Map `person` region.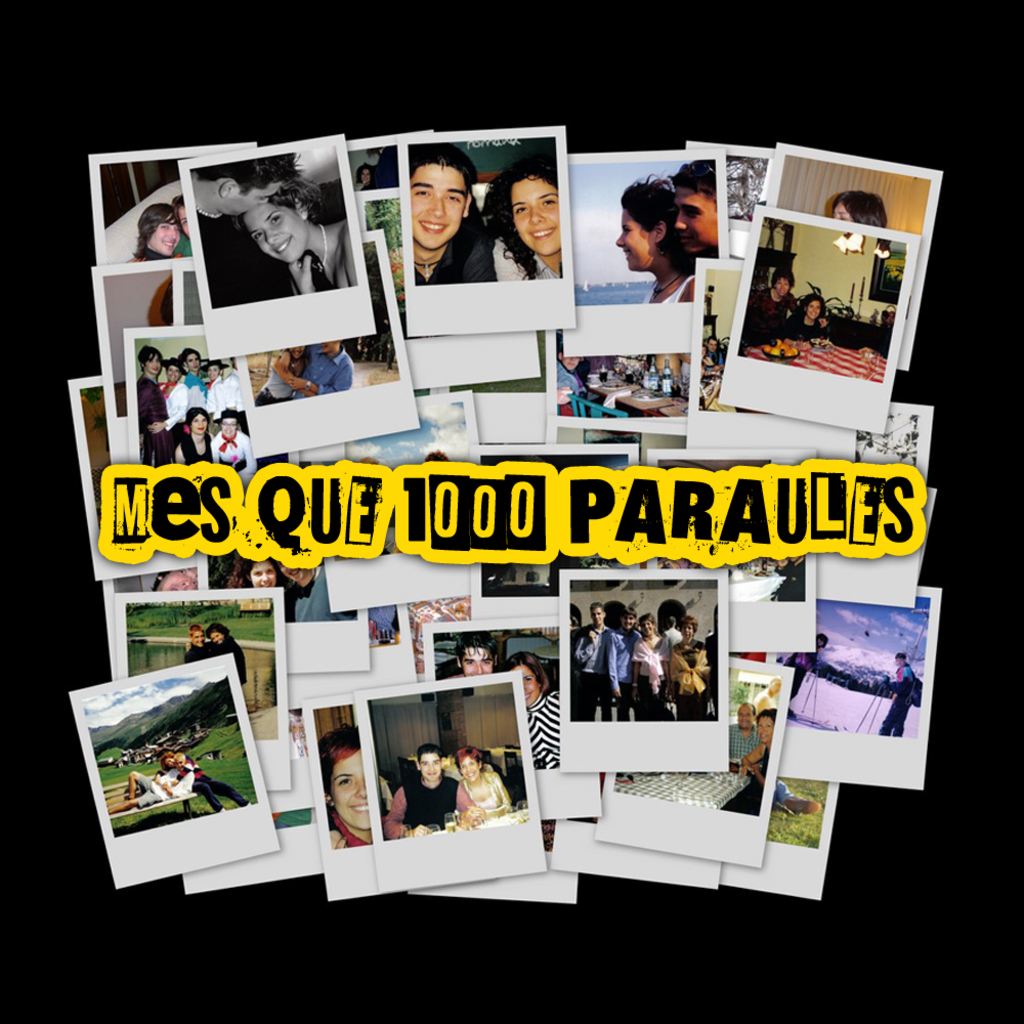
Mapped to box=[781, 283, 833, 340].
